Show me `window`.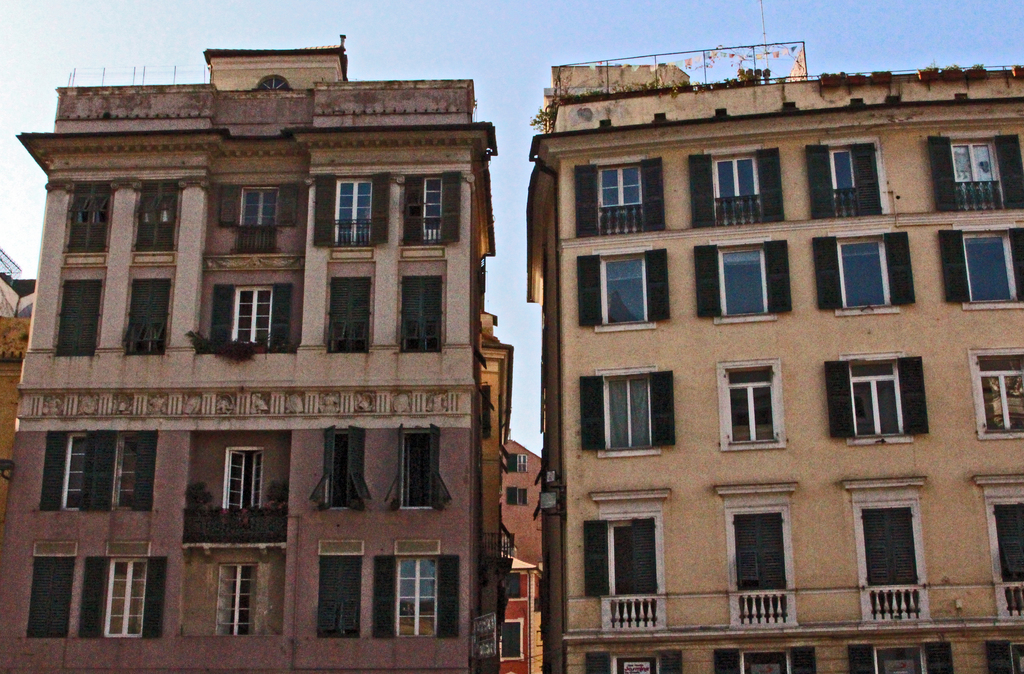
`window` is here: <bbox>401, 431, 438, 508</bbox>.
